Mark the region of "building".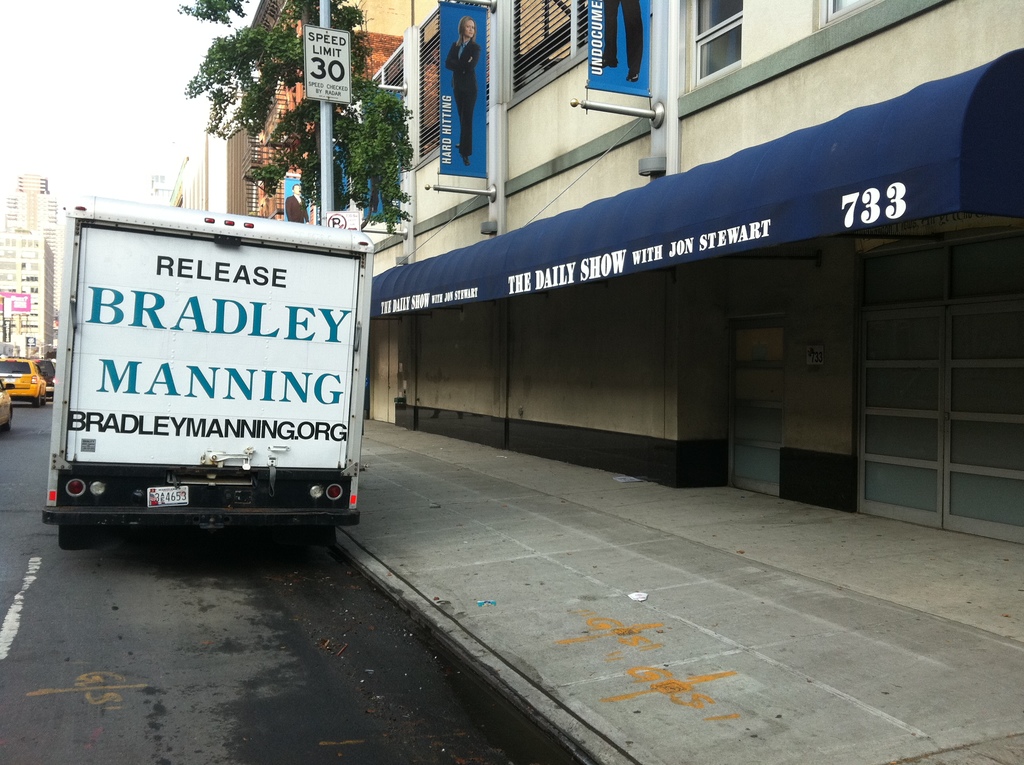
Region: box=[0, 236, 54, 356].
